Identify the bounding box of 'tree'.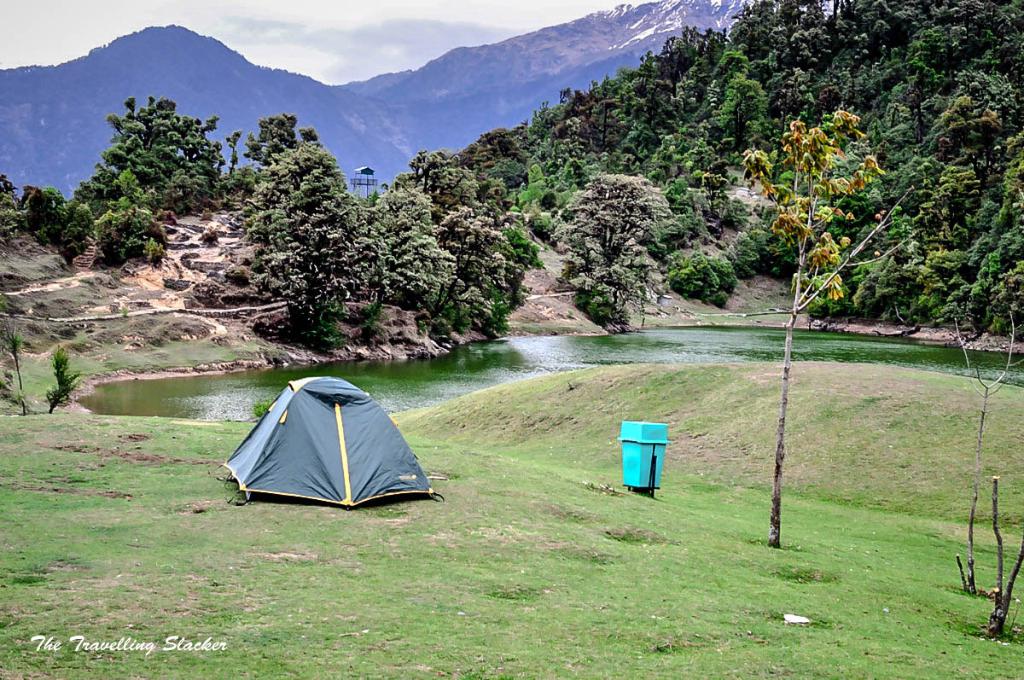
980:475:1023:639.
